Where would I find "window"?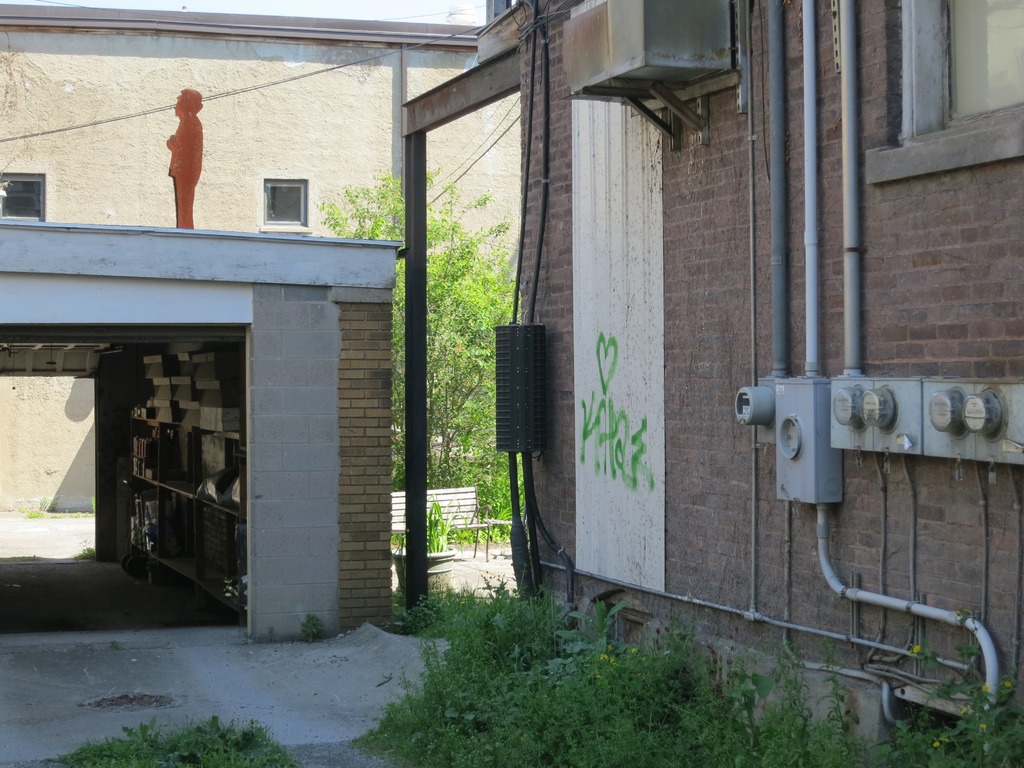
At (865,0,1023,182).
